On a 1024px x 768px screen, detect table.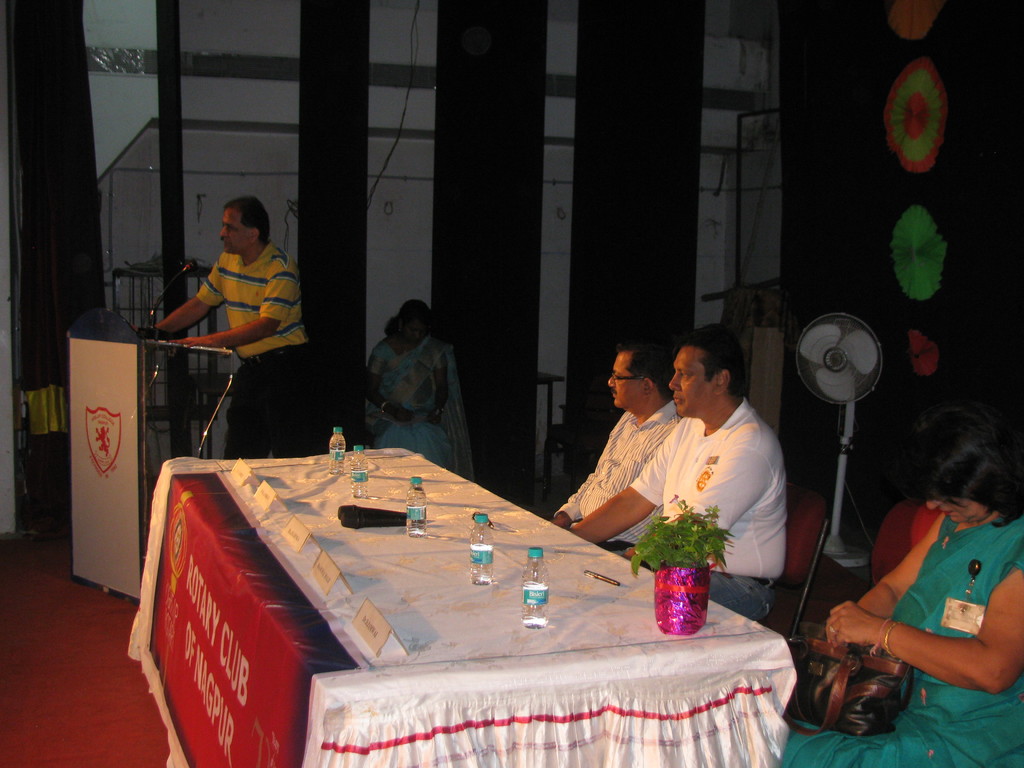
[124, 446, 801, 767].
